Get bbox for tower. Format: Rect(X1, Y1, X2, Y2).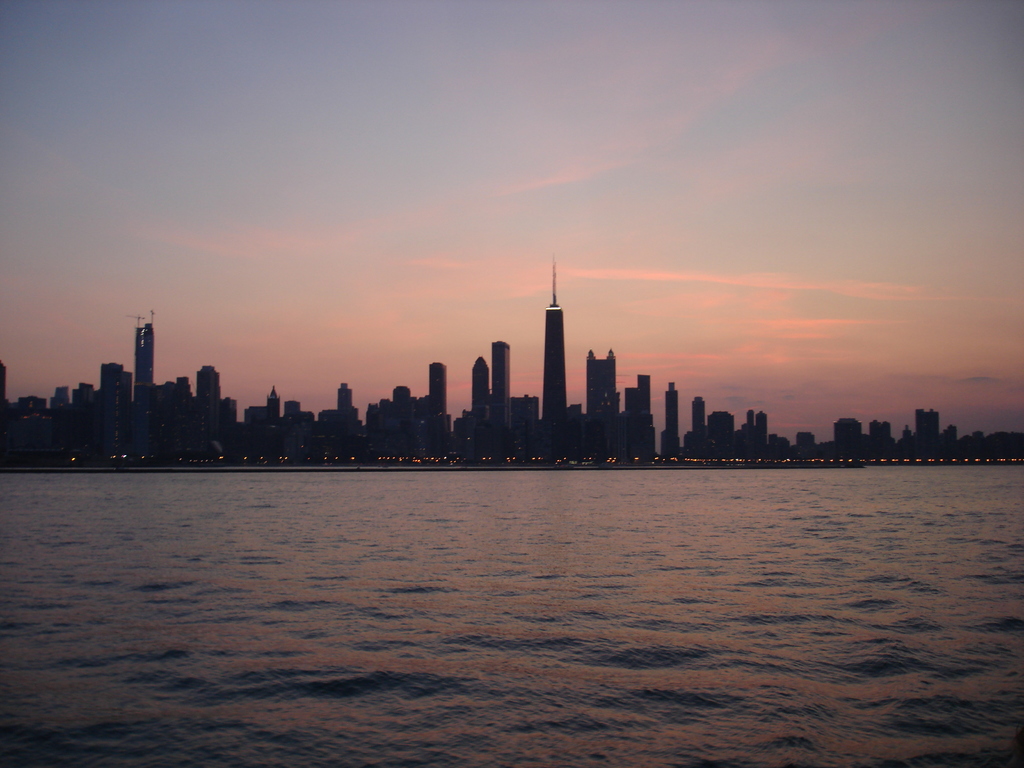
Rect(236, 403, 261, 465).
